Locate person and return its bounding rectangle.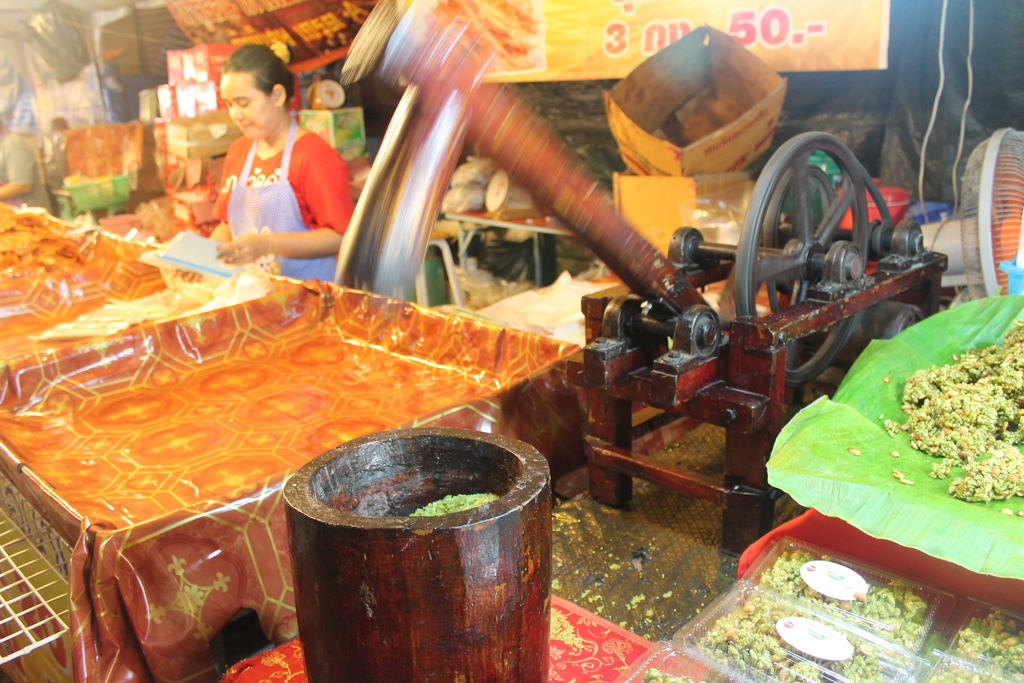
detection(191, 42, 343, 294).
